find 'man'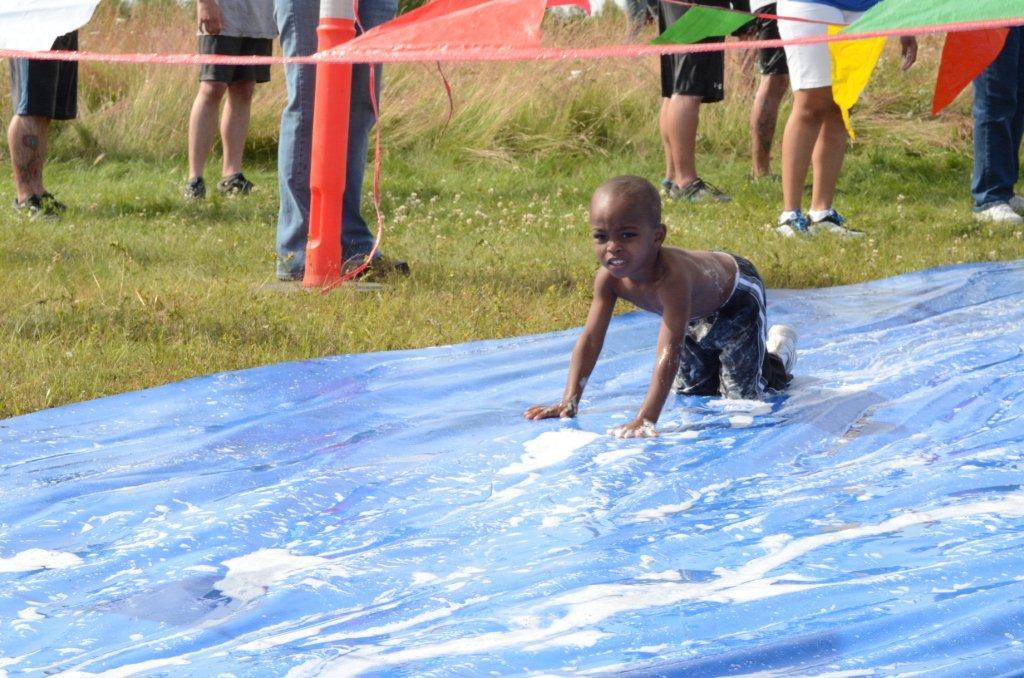
region(744, 0, 791, 186)
